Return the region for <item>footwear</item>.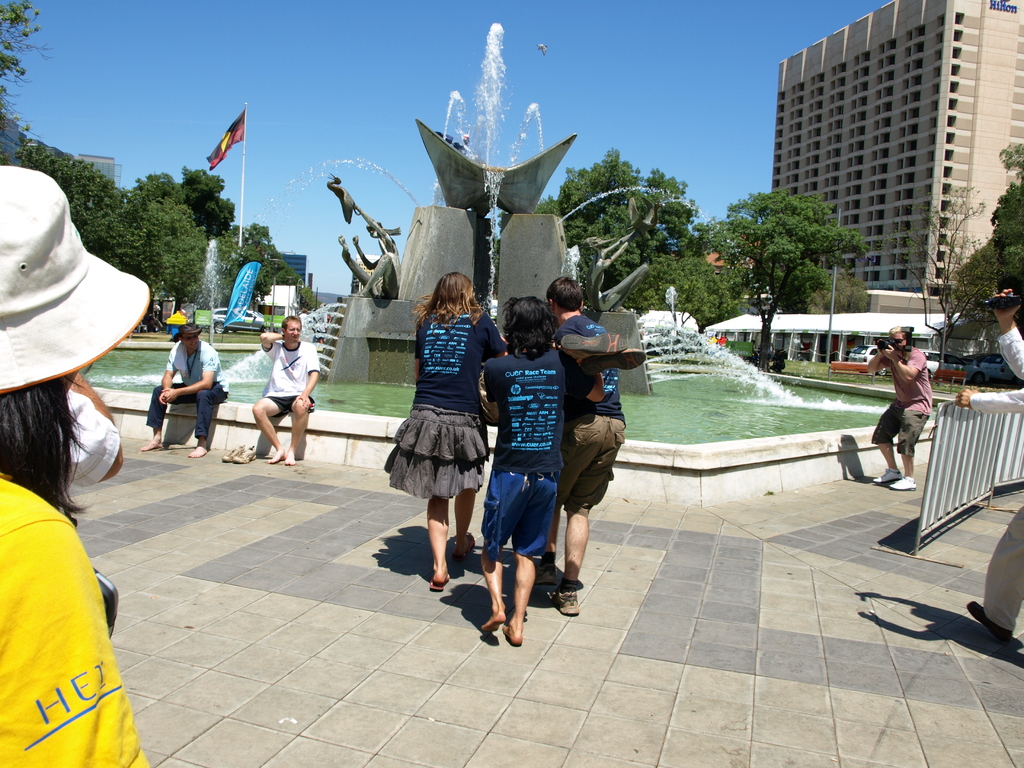
bbox(964, 598, 1012, 640).
